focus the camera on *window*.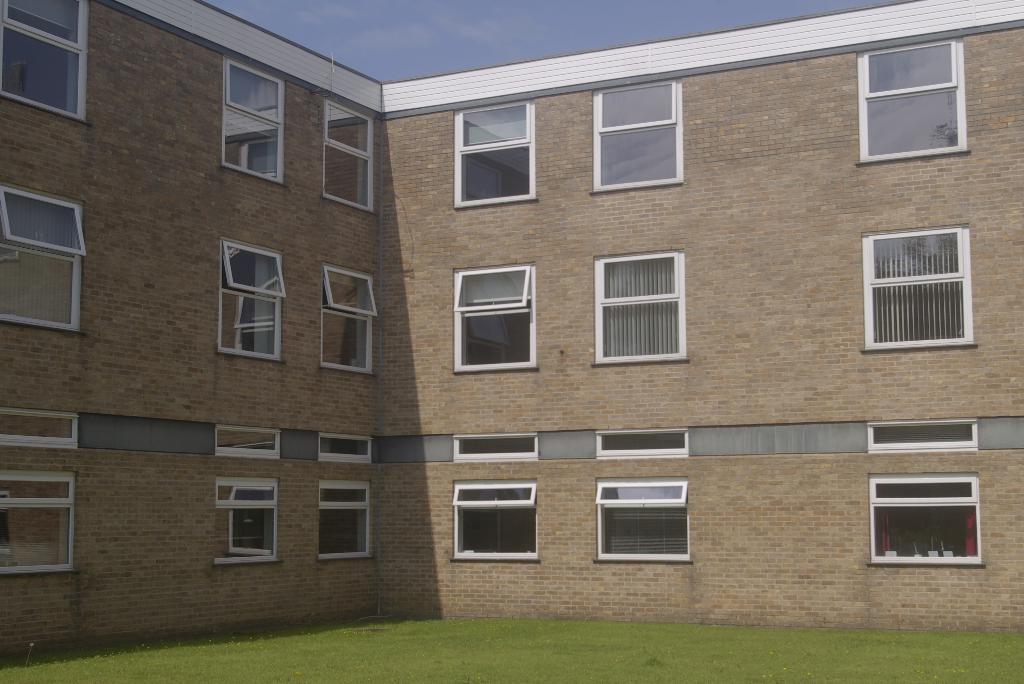
Focus region: BBox(596, 252, 691, 360).
